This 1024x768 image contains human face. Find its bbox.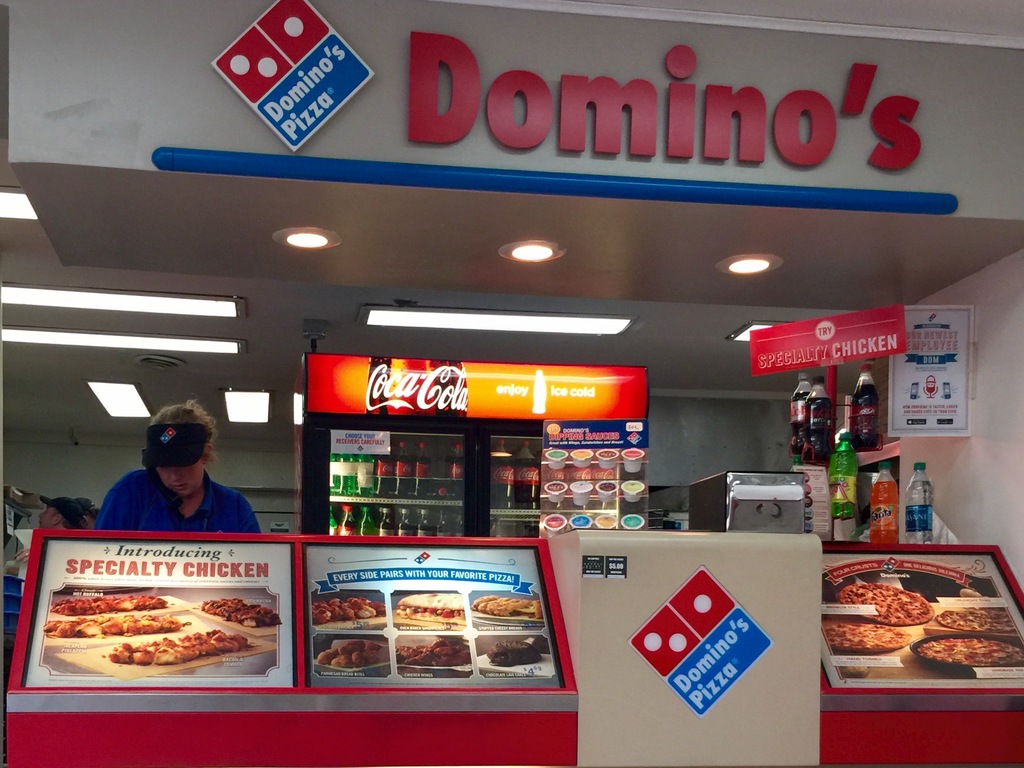
(38, 503, 59, 525).
